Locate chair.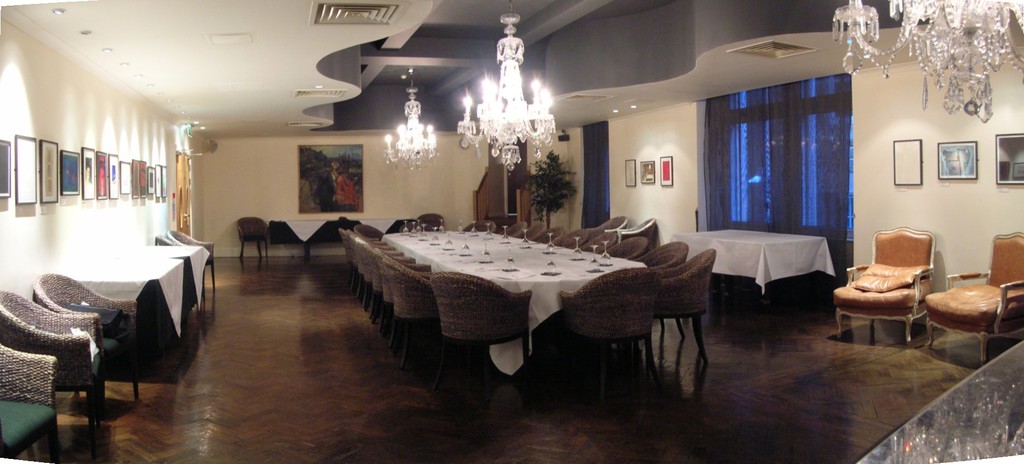
Bounding box: bbox=[645, 246, 714, 365].
